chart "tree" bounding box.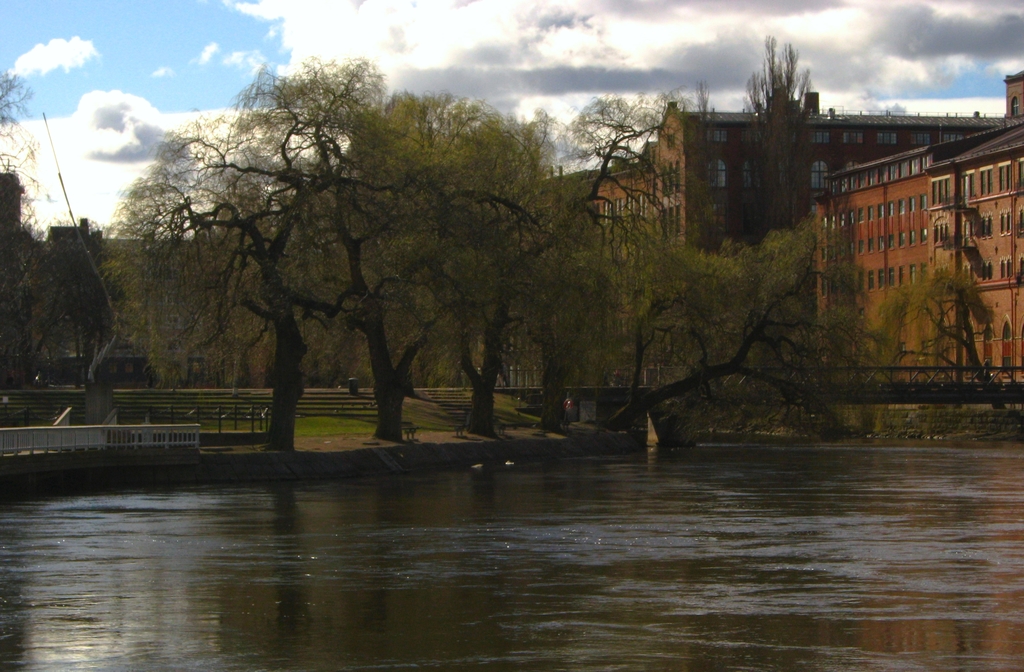
Charted: pyautogui.locateOnScreen(739, 31, 811, 236).
